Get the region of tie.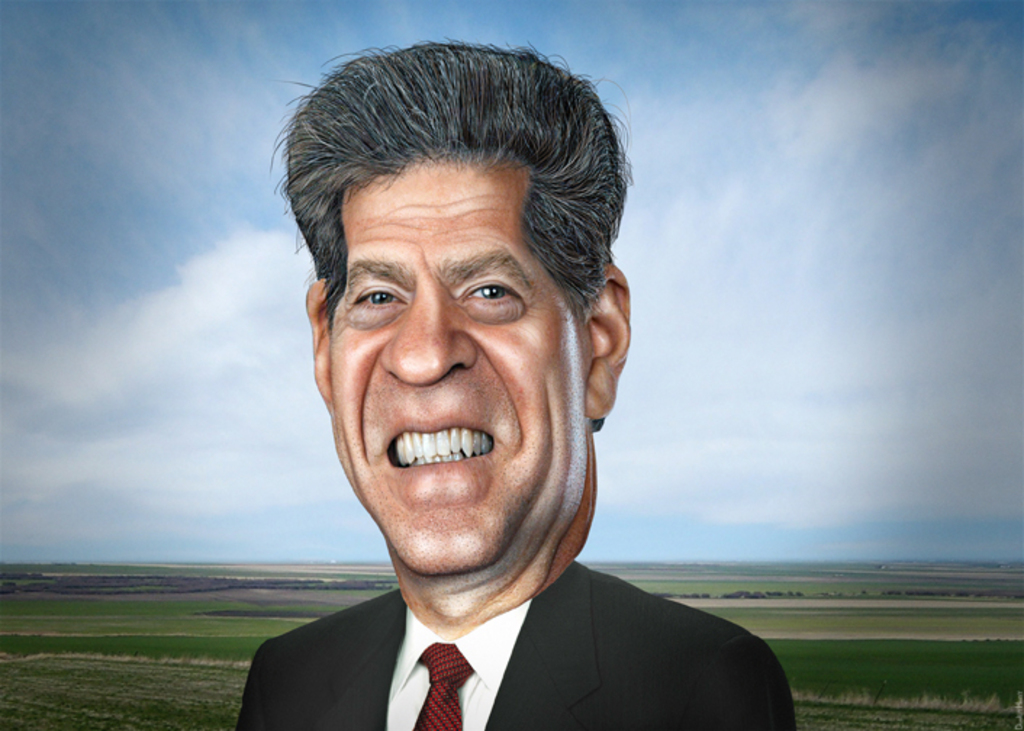
region(406, 643, 480, 730).
